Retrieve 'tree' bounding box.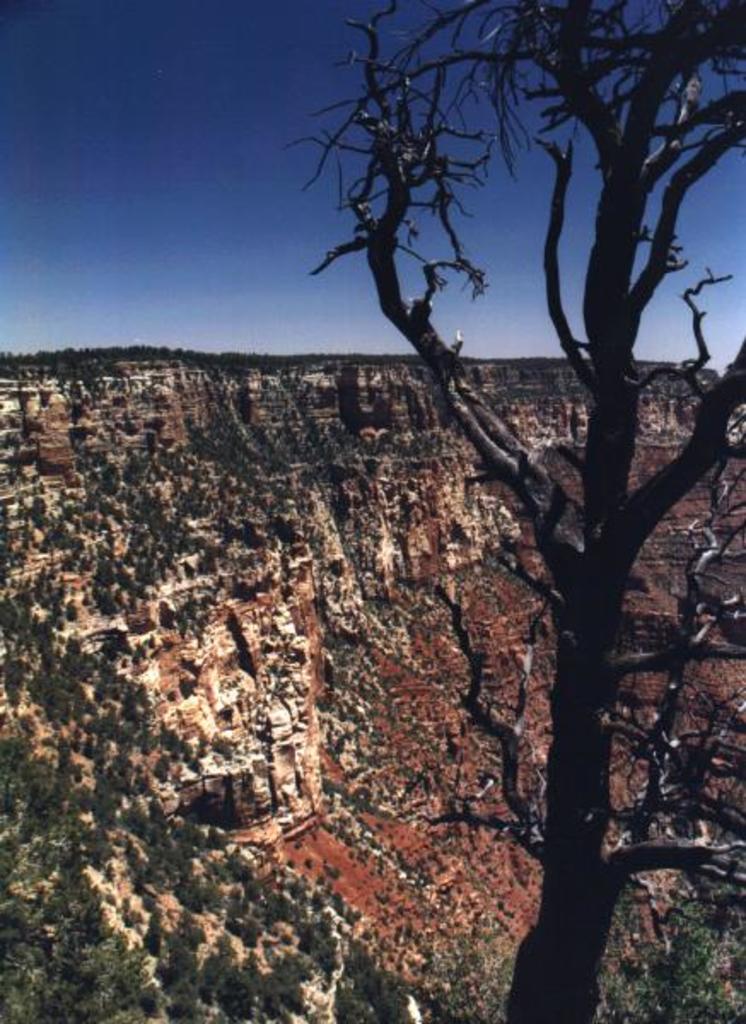
Bounding box: <bbox>592, 889, 744, 1021</bbox>.
